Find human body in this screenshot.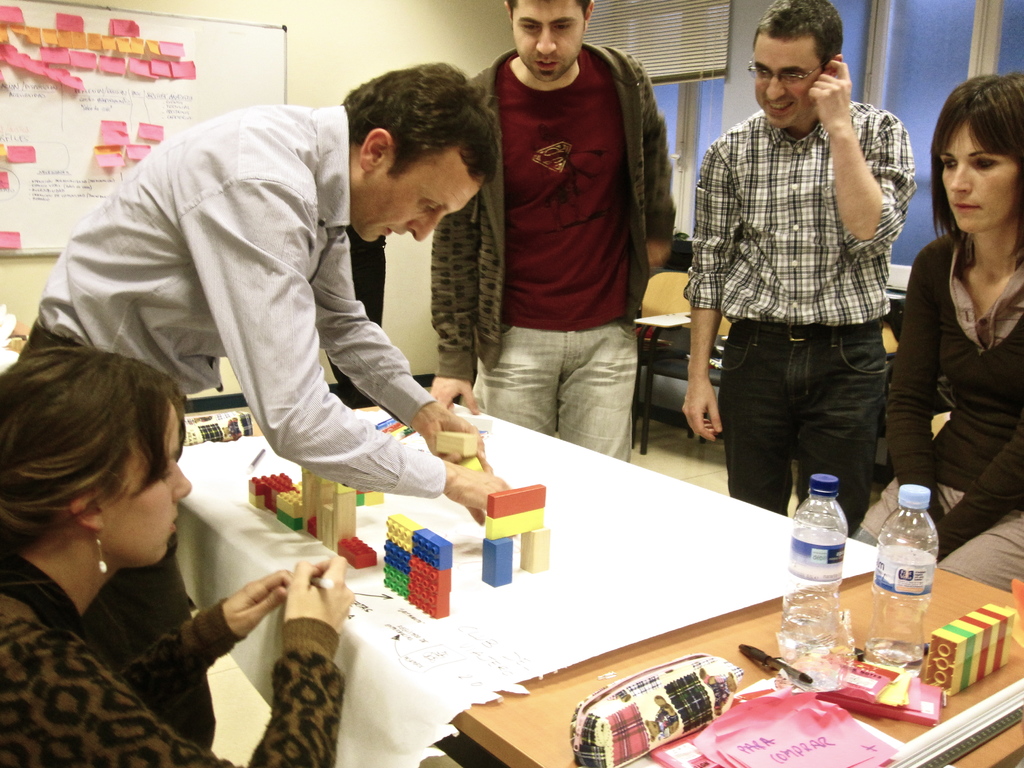
The bounding box for human body is box(460, 0, 685, 469).
